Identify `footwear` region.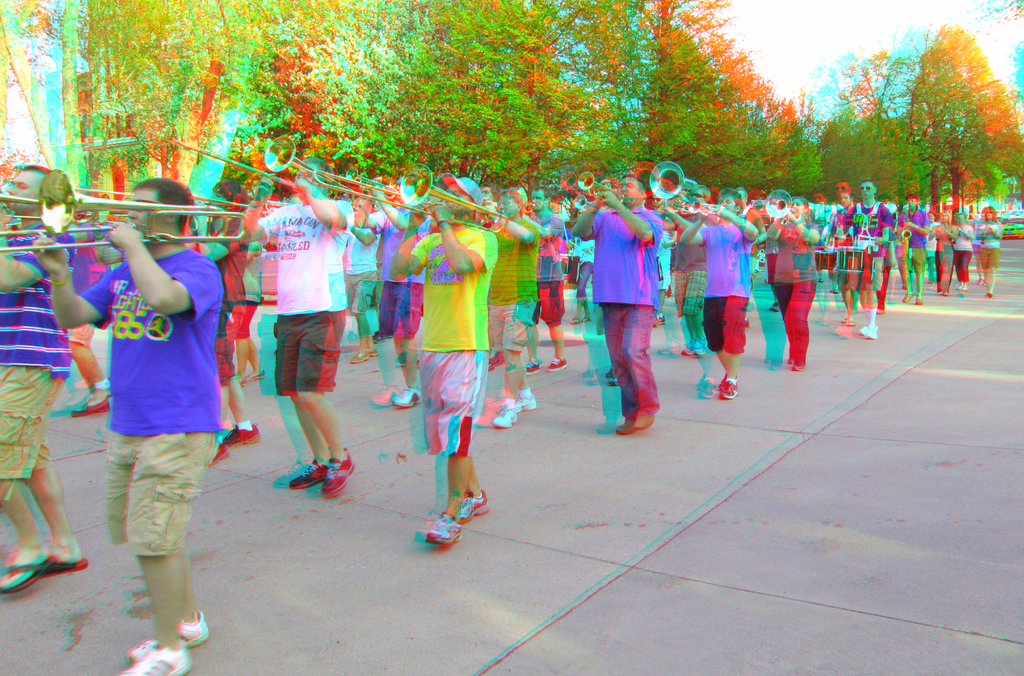
Region: {"x1": 347, "y1": 342, "x2": 381, "y2": 353}.
